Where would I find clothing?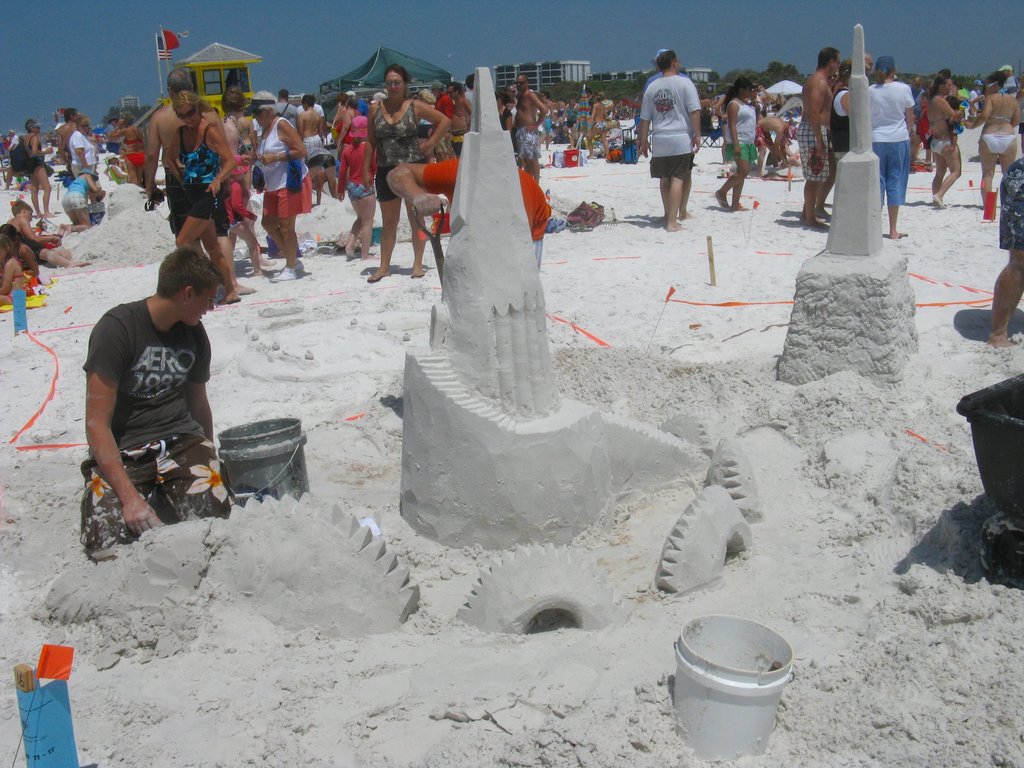
At box(756, 125, 766, 154).
